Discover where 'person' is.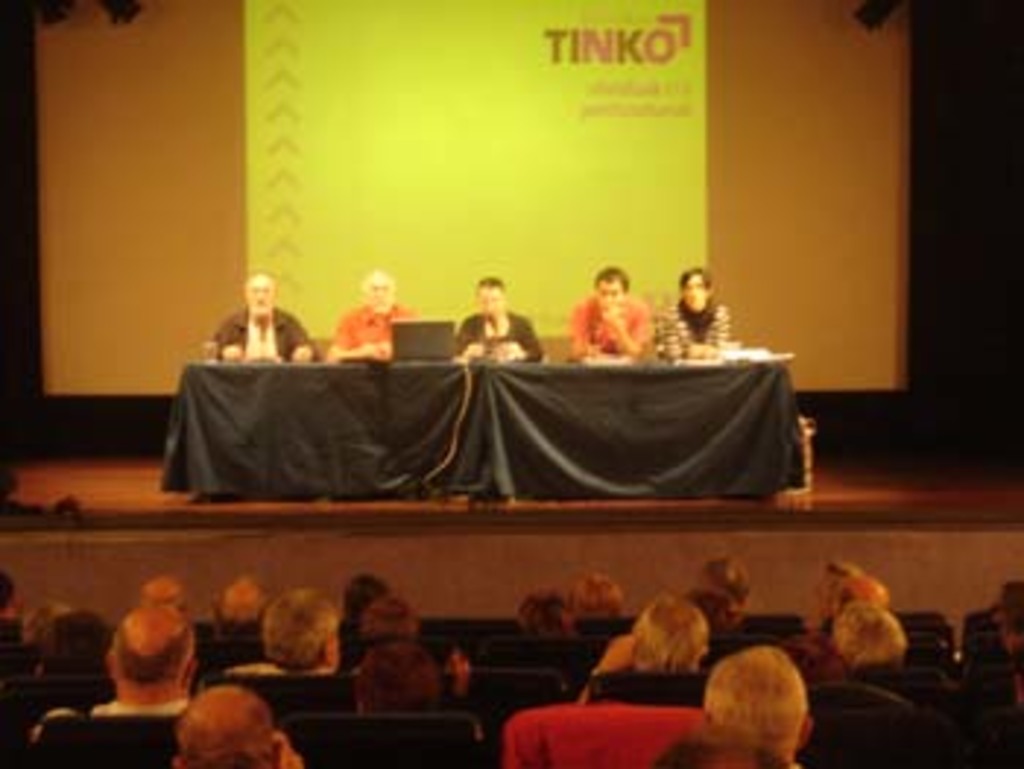
Discovered at bbox=[214, 269, 322, 360].
